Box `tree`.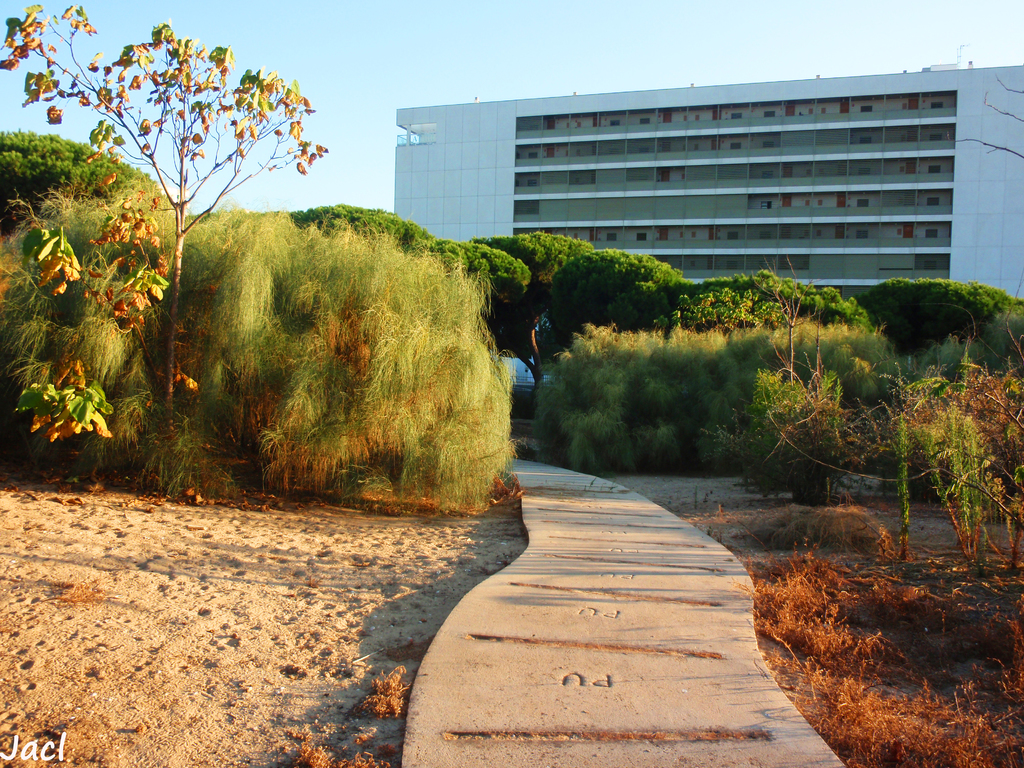
<box>467,236,599,420</box>.
